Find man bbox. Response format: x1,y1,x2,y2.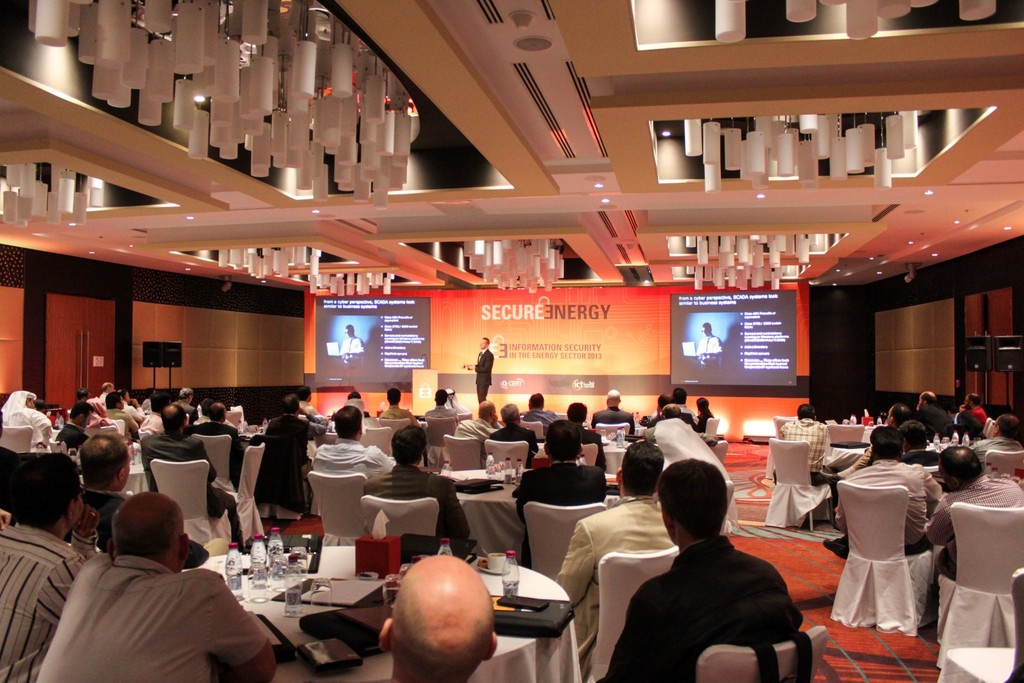
508,423,607,508.
